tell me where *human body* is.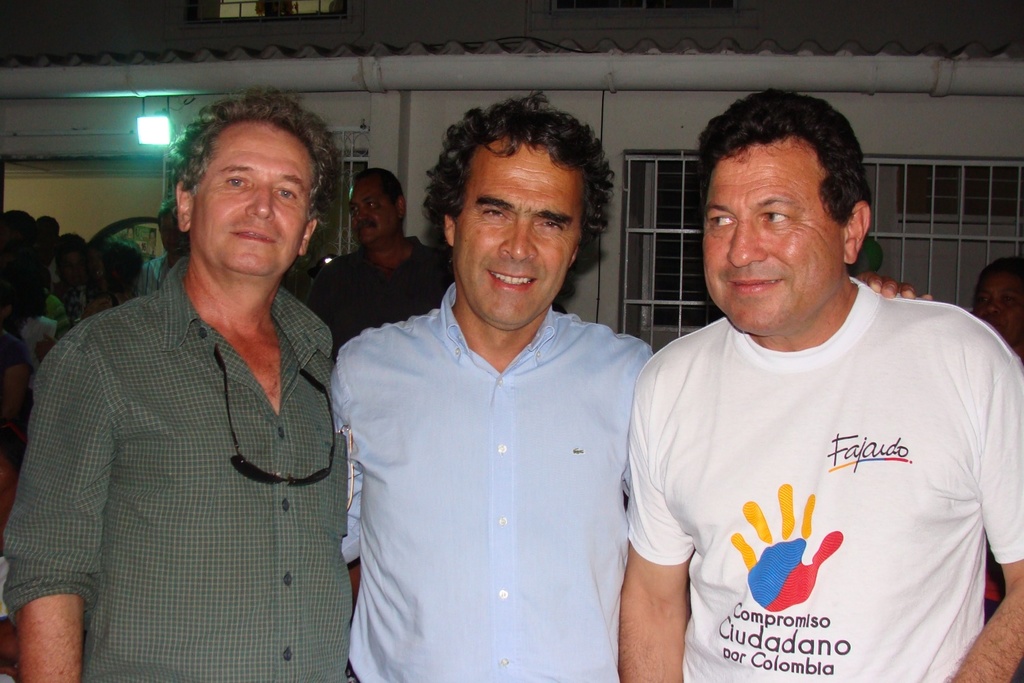
*human body* is at box=[336, 175, 660, 682].
